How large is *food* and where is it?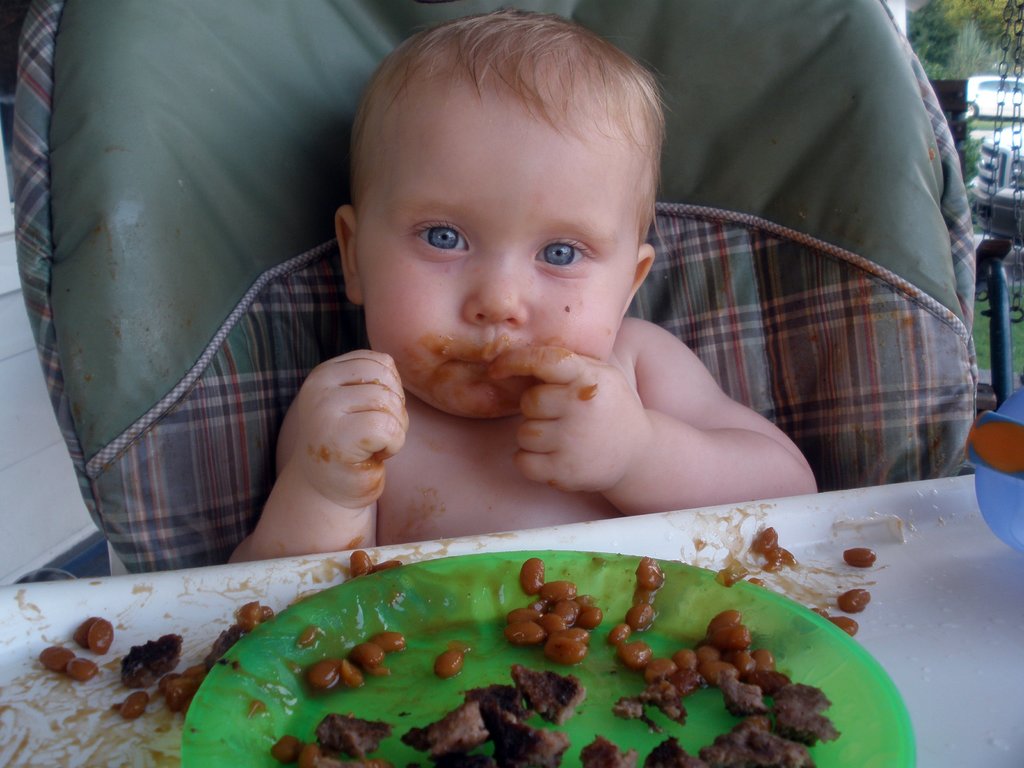
Bounding box: BBox(91, 616, 112, 659).
